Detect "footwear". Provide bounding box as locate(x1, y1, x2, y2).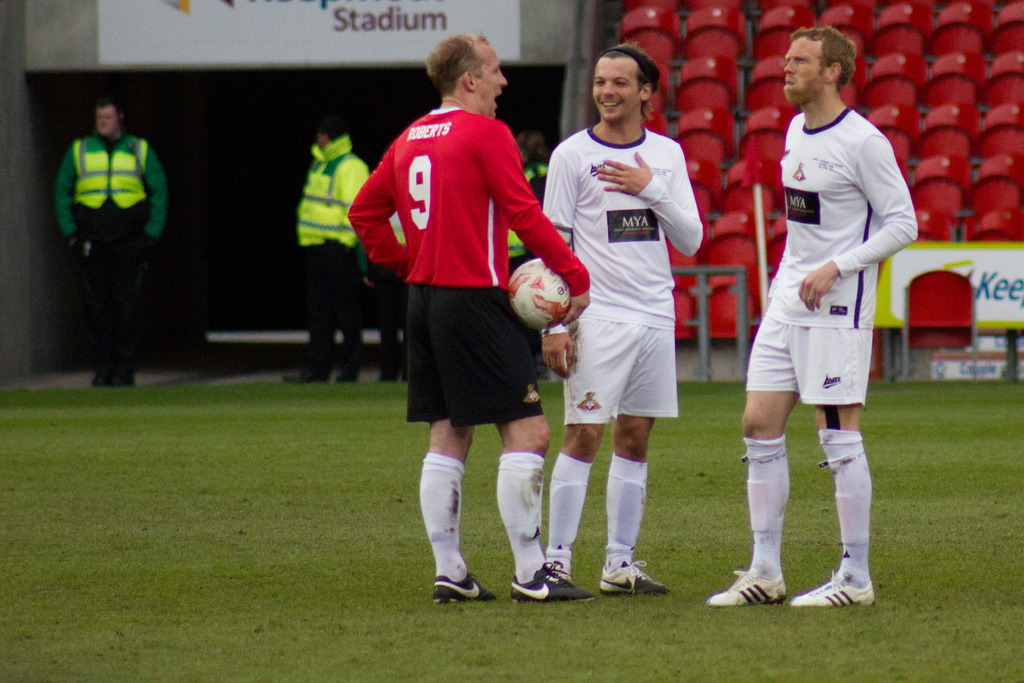
locate(335, 368, 354, 381).
